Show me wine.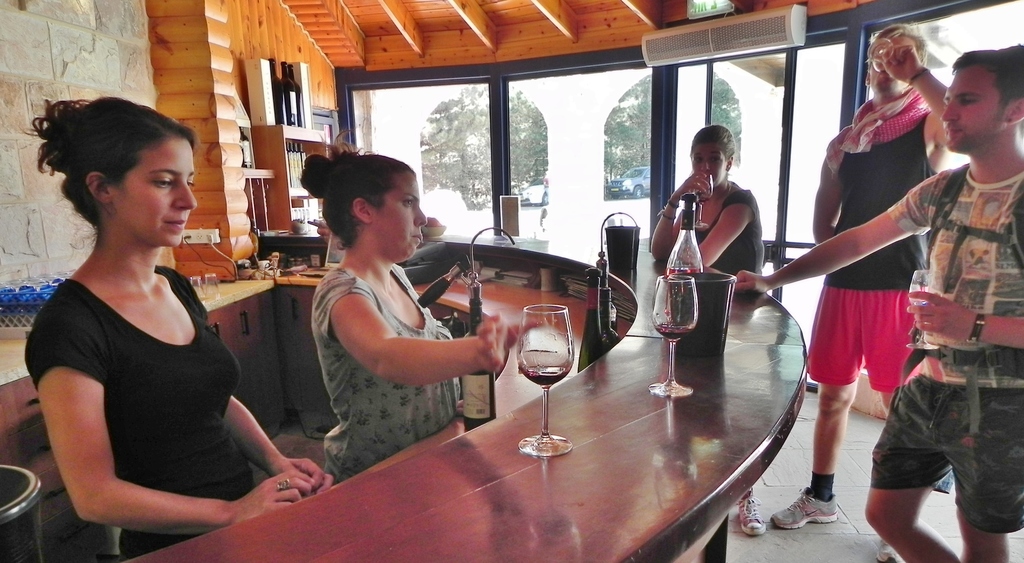
wine is here: locate(457, 292, 495, 440).
